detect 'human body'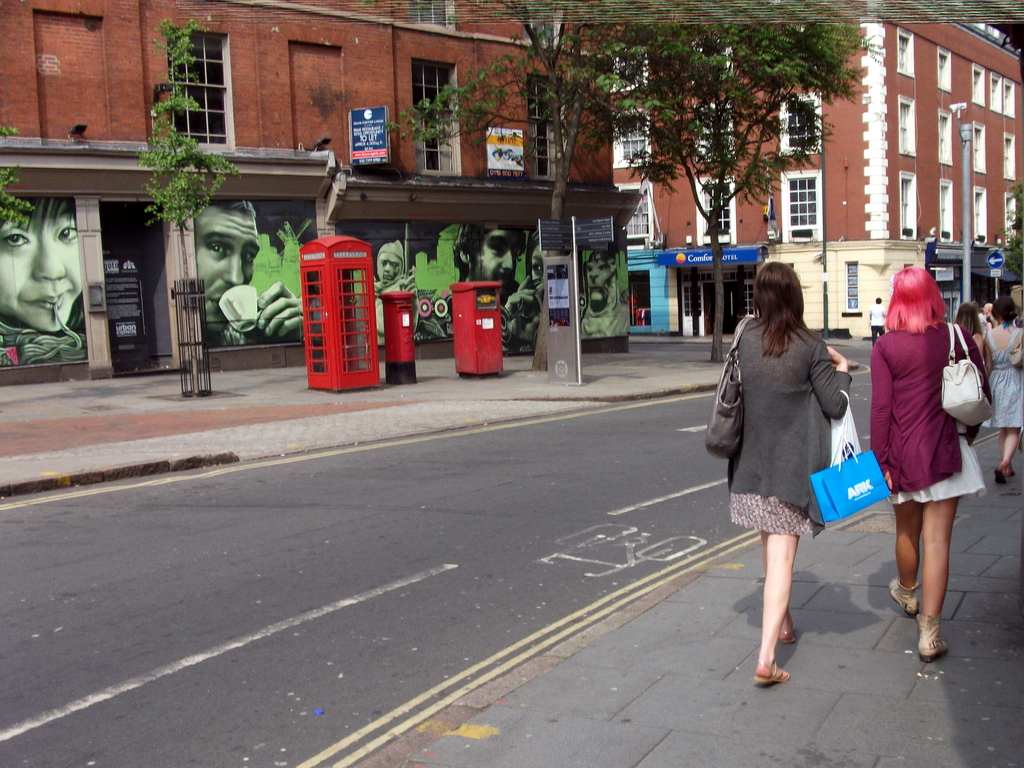
[869,253,978,653]
